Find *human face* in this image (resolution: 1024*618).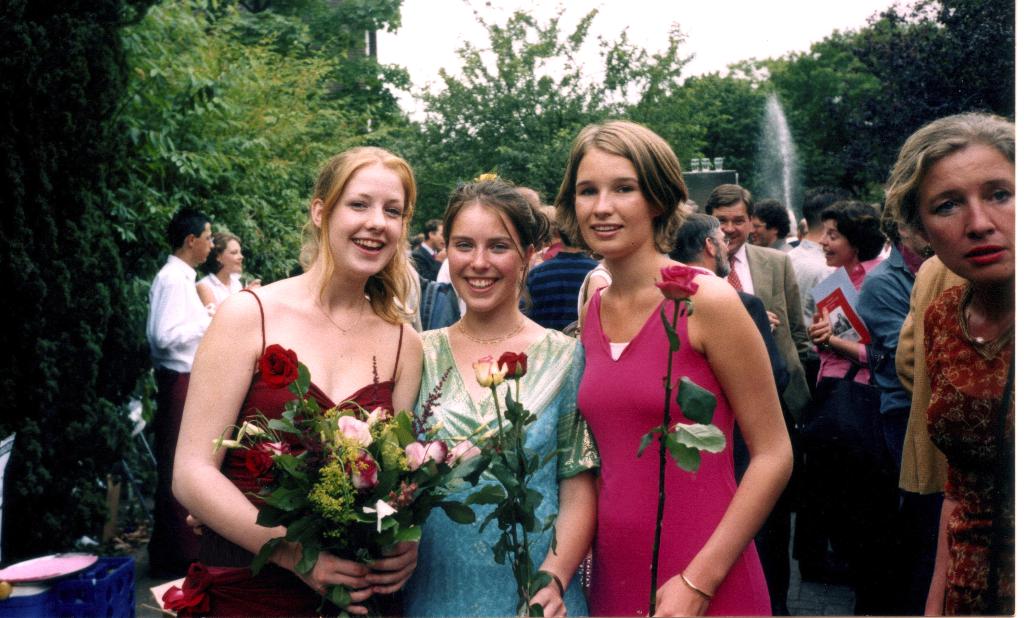
{"x1": 711, "y1": 200, "x2": 749, "y2": 252}.
